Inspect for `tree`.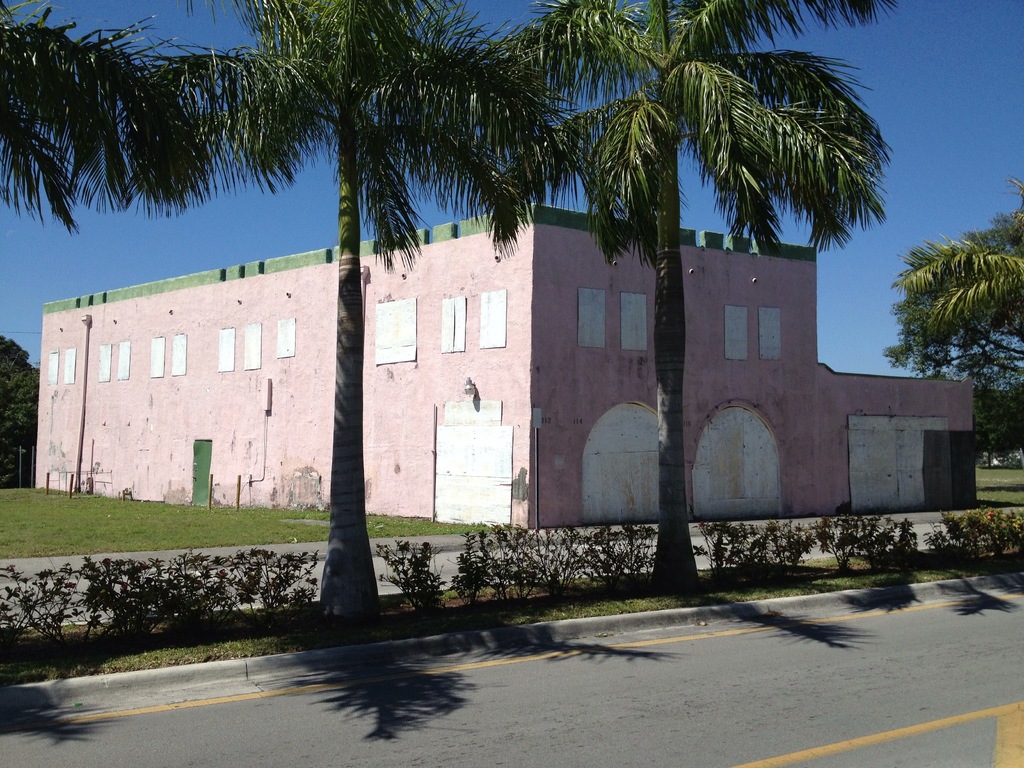
Inspection: pyautogui.locateOnScreen(887, 226, 1023, 463).
